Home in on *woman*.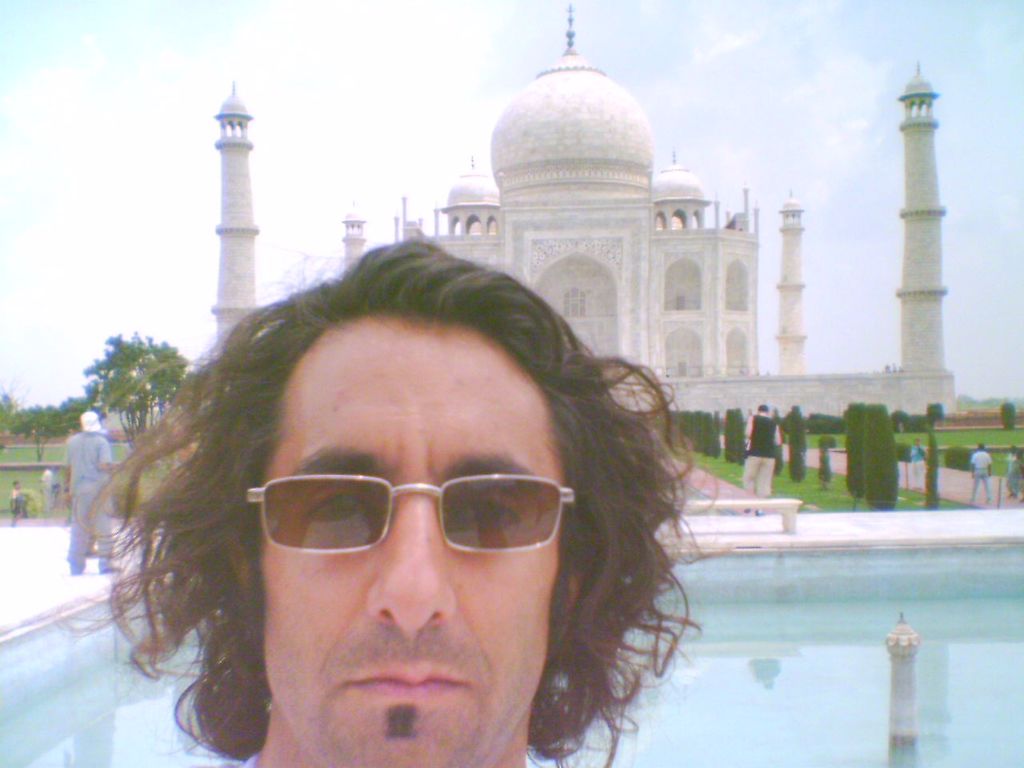
Homed in at box(79, 206, 780, 767).
